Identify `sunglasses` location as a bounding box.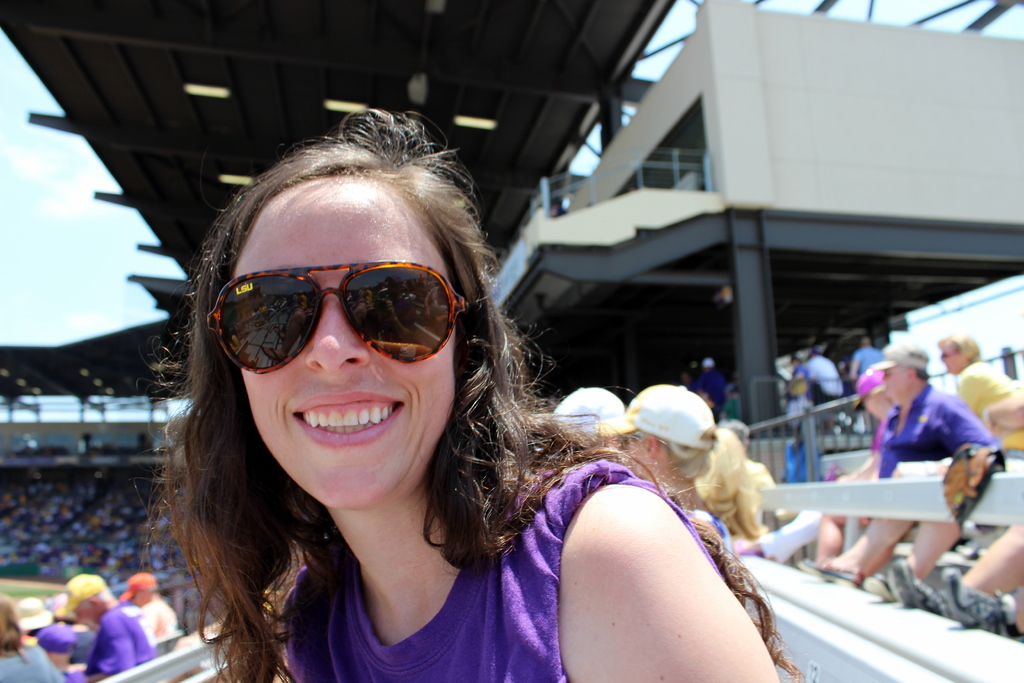
Rect(205, 261, 455, 387).
